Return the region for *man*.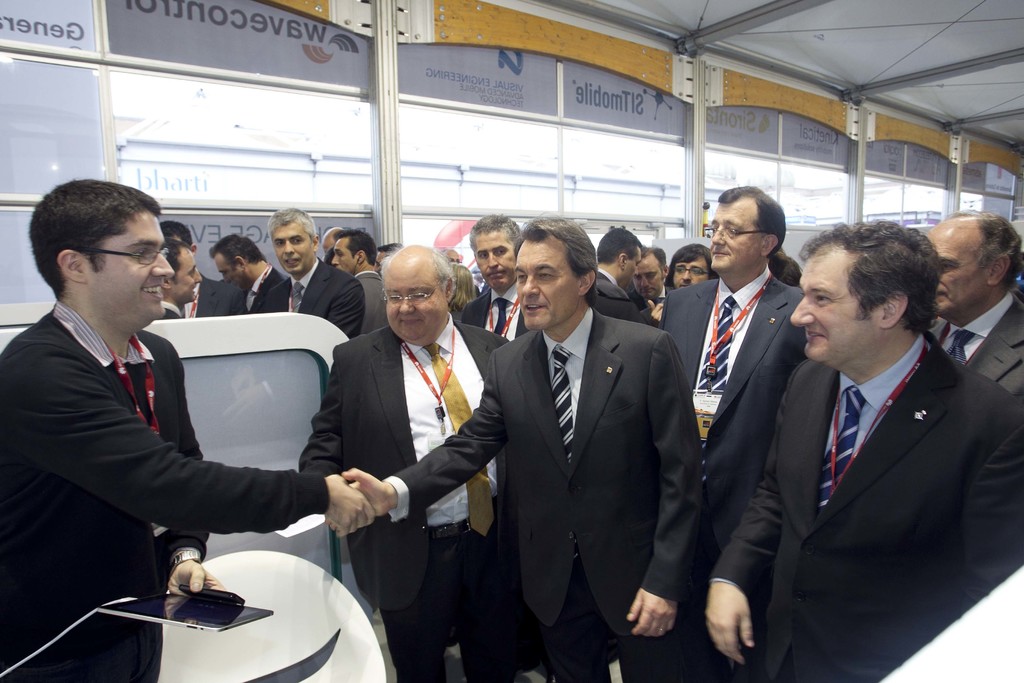
select_region(765, 252, 803, 288).
